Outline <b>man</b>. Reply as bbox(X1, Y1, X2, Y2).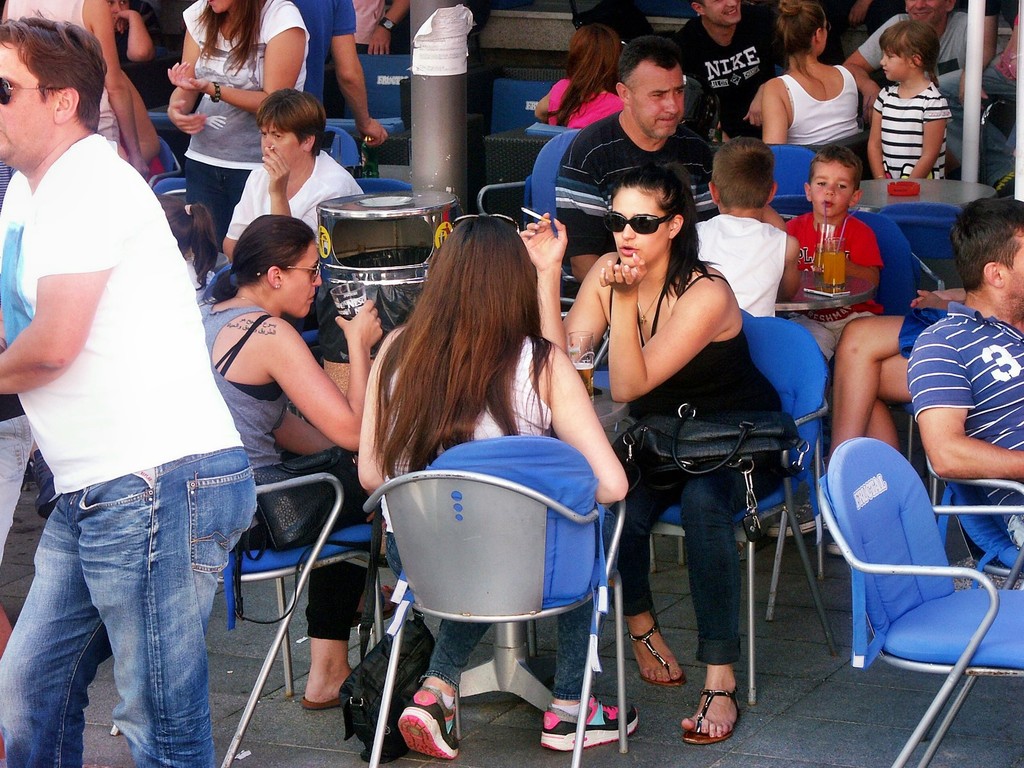
bbox(0, 8, 263, 767).
